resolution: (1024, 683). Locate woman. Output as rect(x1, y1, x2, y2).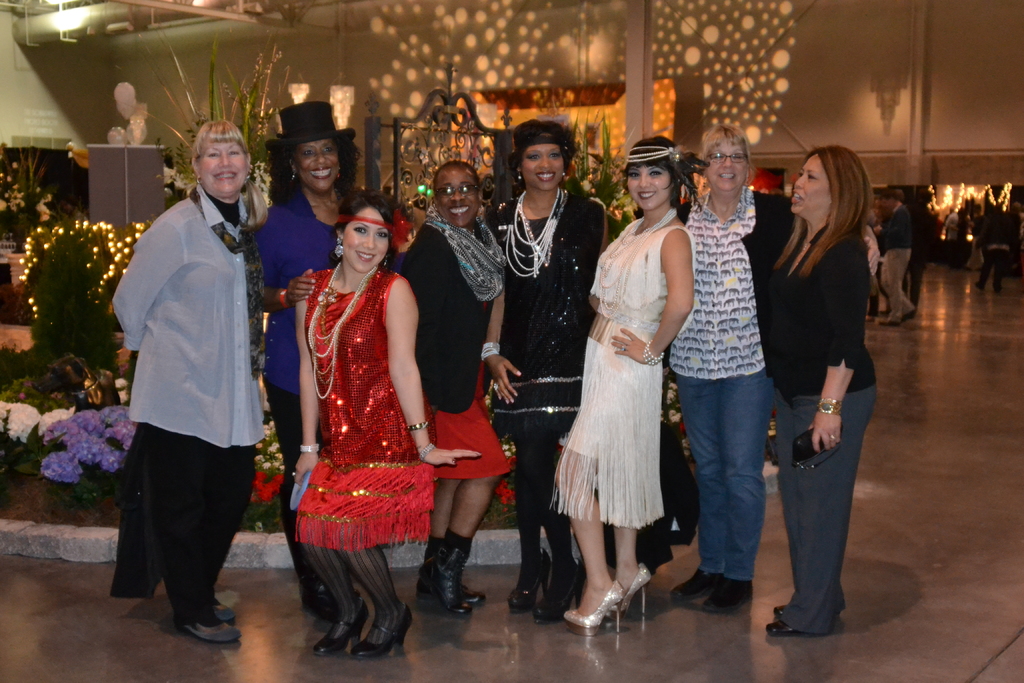
rect(115, 115, 266, 646).
